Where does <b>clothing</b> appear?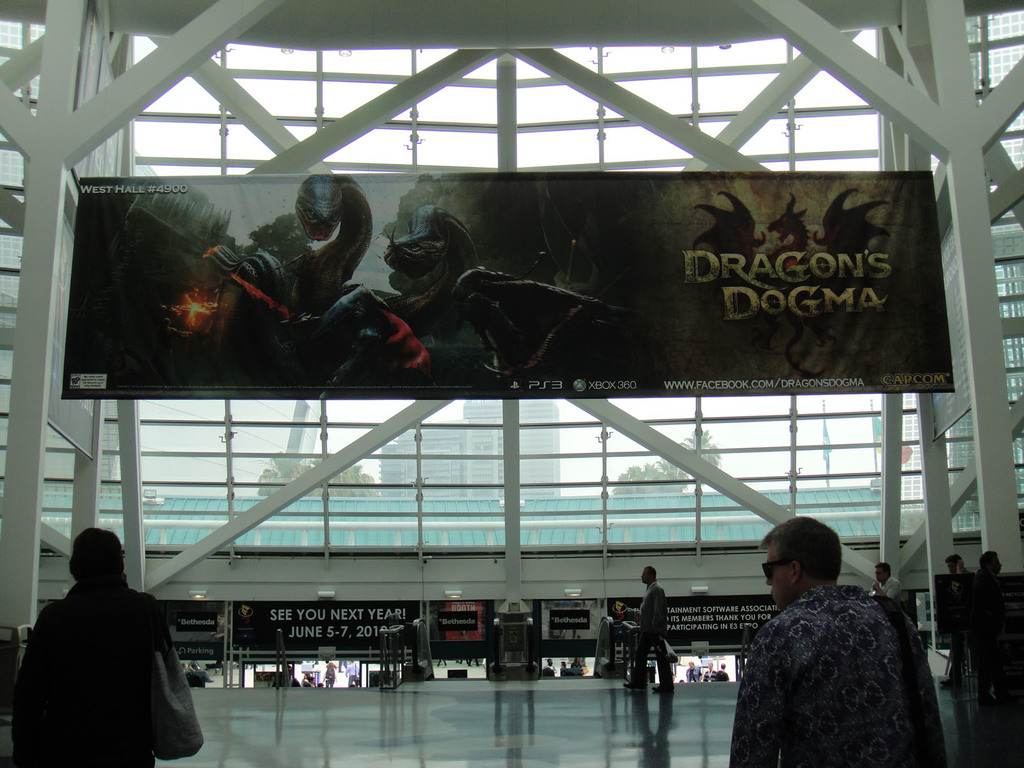
Appears at (x1=17, y1=589, x2=183, y2=760).
